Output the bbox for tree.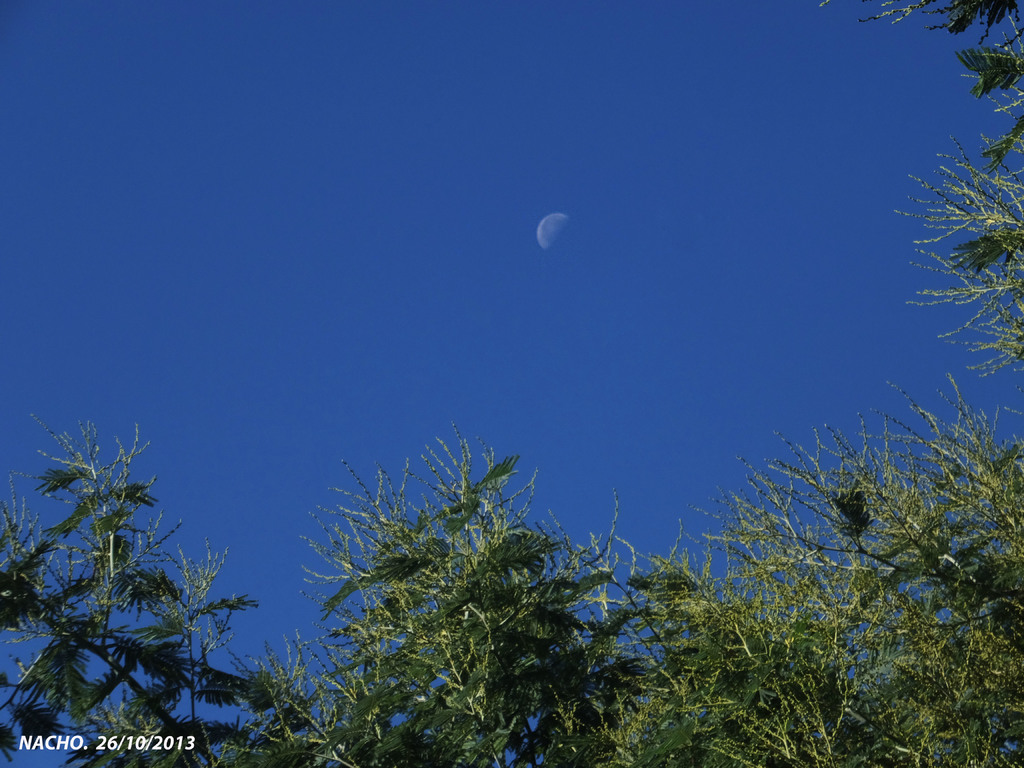
(x1=251, y1=415, x2=637, y2=767).
